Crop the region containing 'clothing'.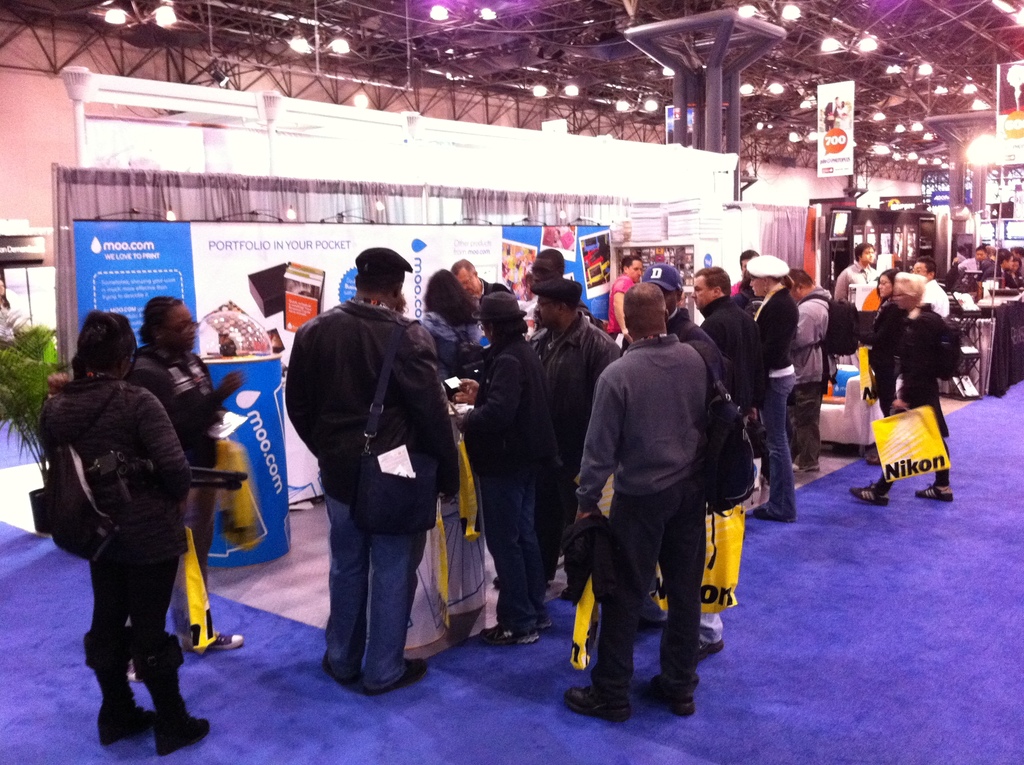
Crop region: <bbox>785, 373, 822, 473</bbox>.
